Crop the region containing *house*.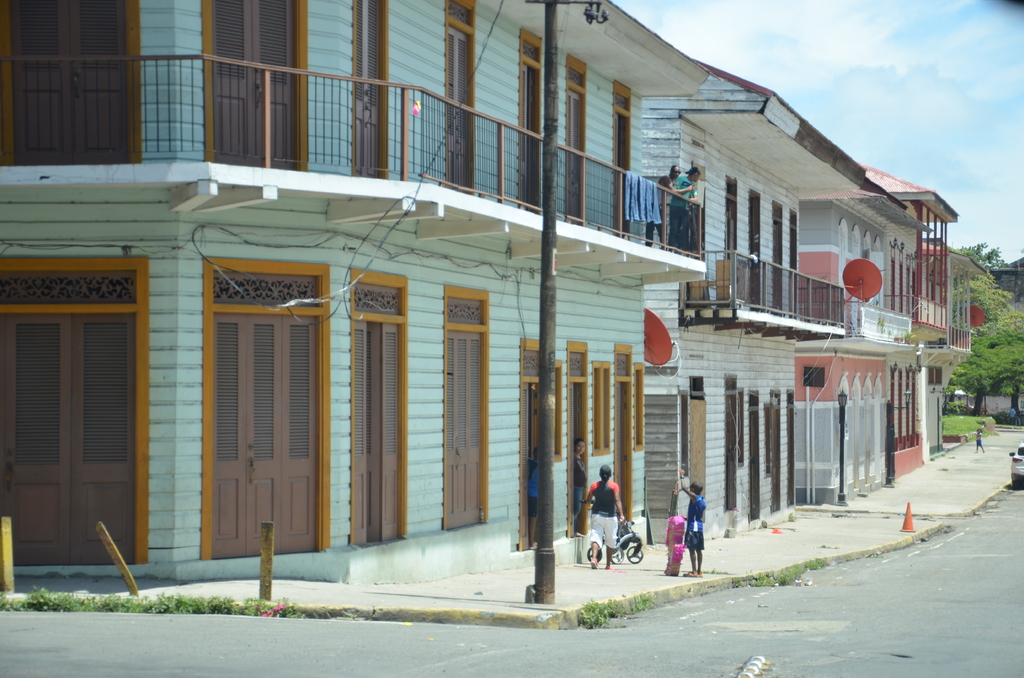
Crop region: 909,190,954,461.
